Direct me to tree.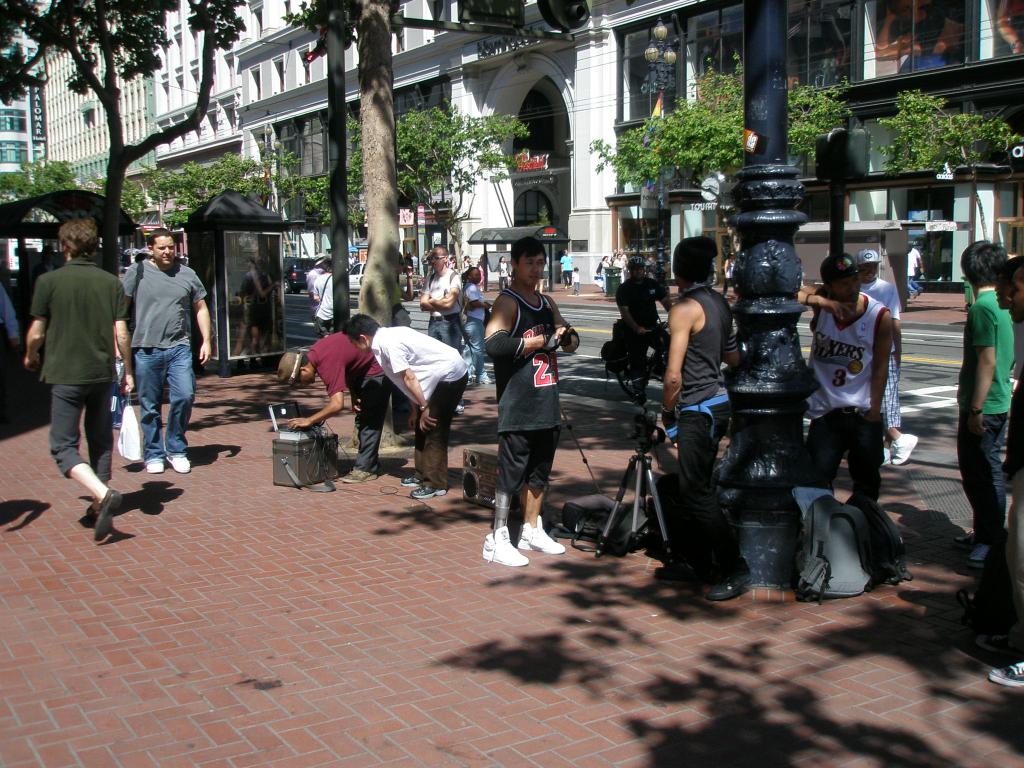
Direction: 0 0 248 275.
